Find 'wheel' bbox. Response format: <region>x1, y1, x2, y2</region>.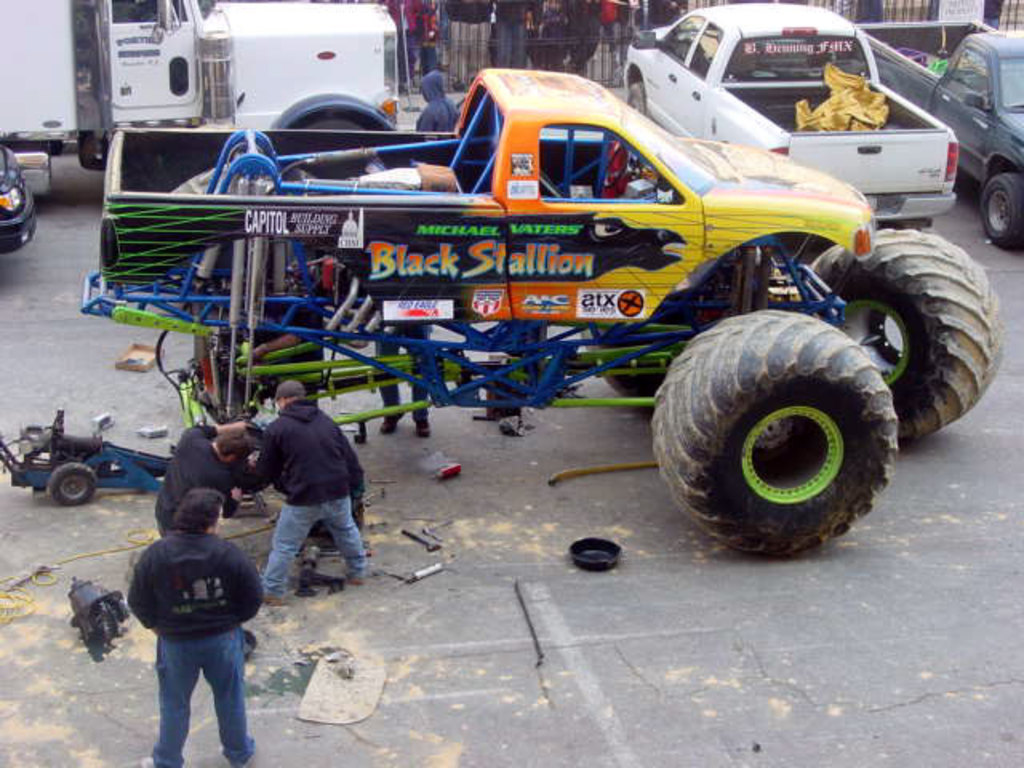
<region>579, 326, 667, 414</region>.
